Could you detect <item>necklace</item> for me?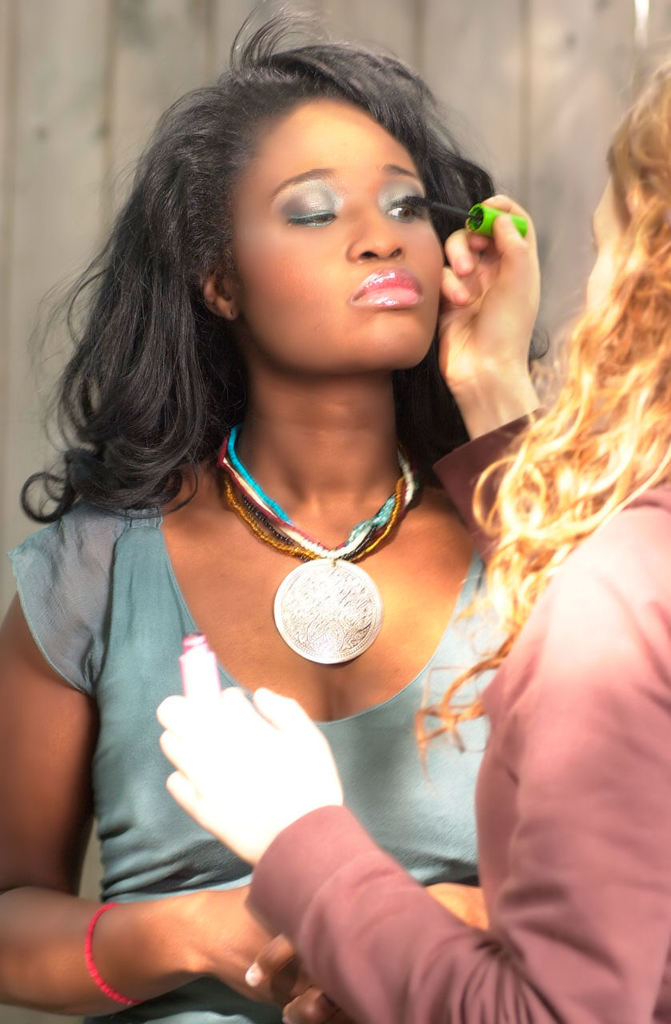
Detection result: (left=223, top=411, right=409, bottom=692).
